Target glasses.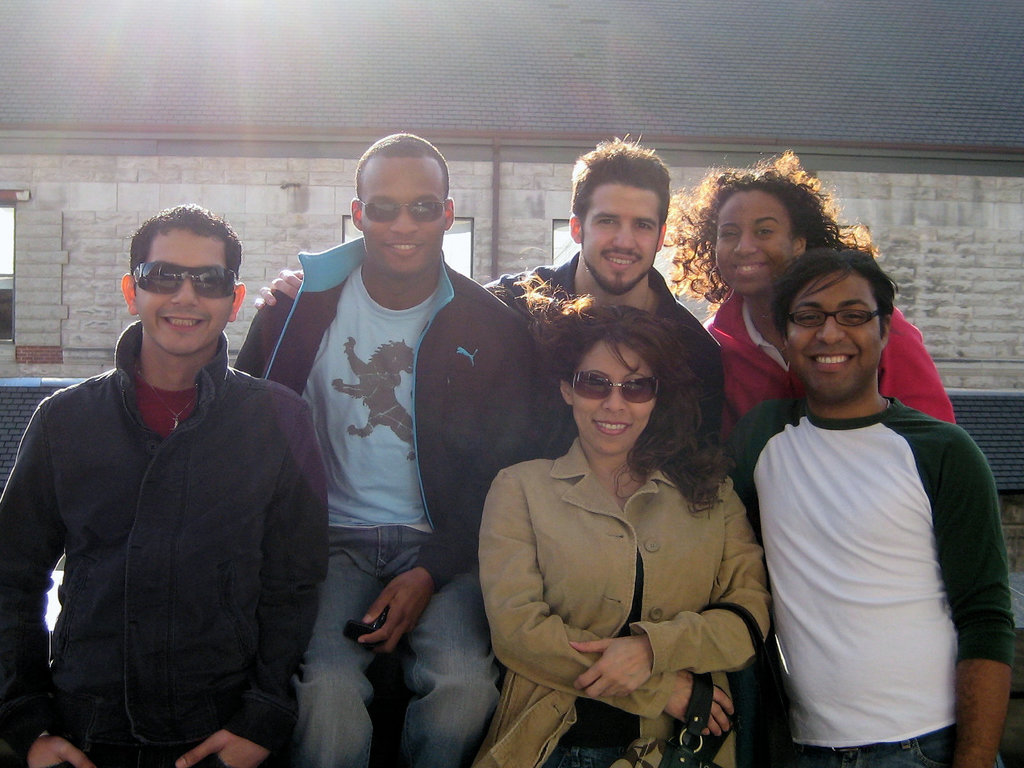
Target region: bbox(783, 305, 888, 332).
